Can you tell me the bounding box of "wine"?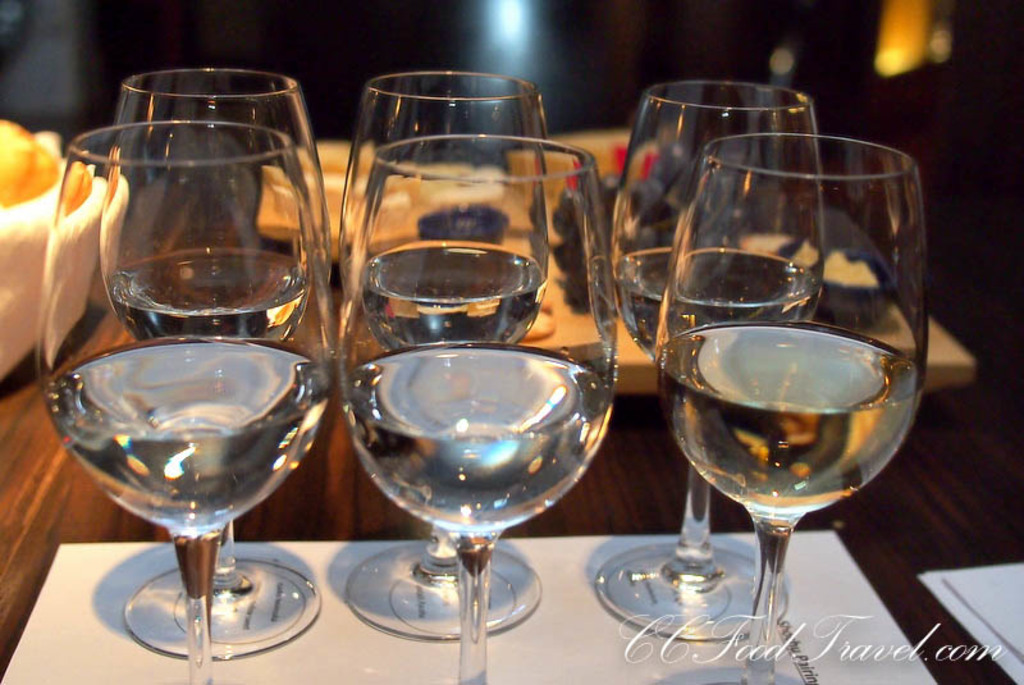
106:250:306:341.
